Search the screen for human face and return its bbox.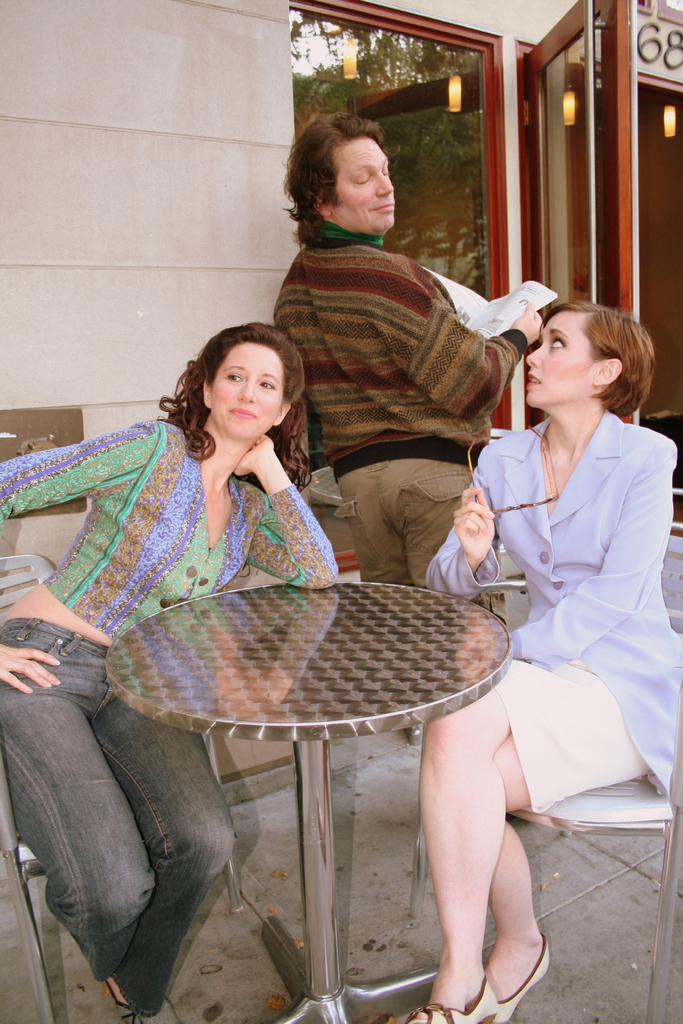
Found: crop(525, 312, 593, 413).
